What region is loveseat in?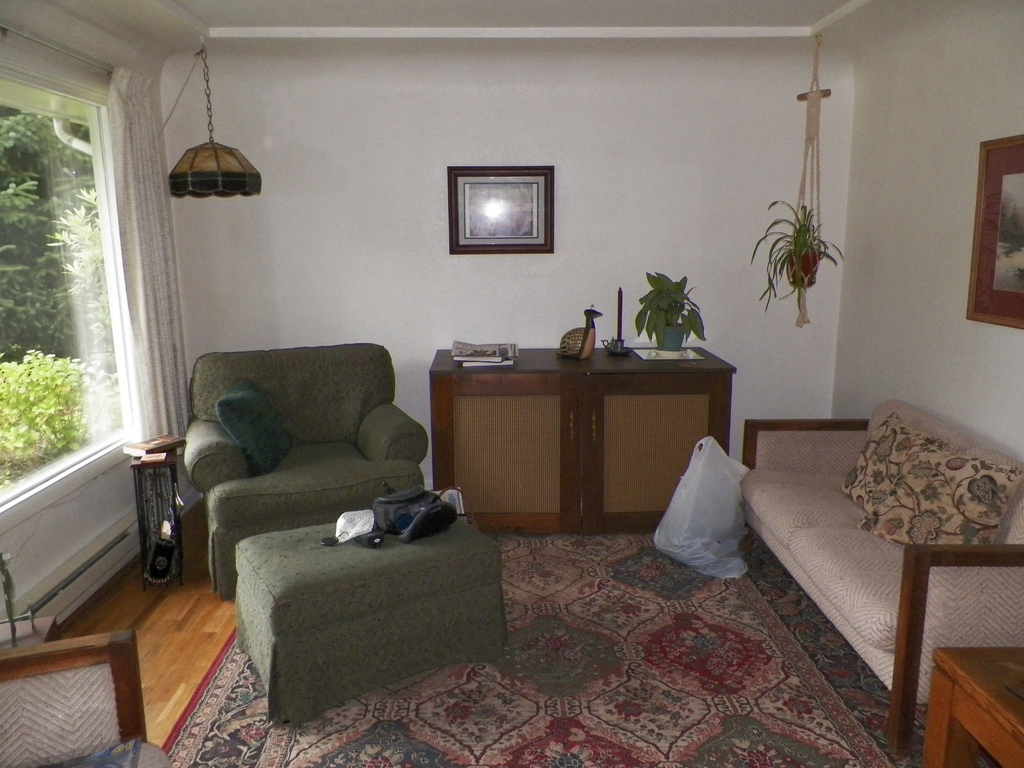
x1=746 y1=400 x2=1023 y2=755.
